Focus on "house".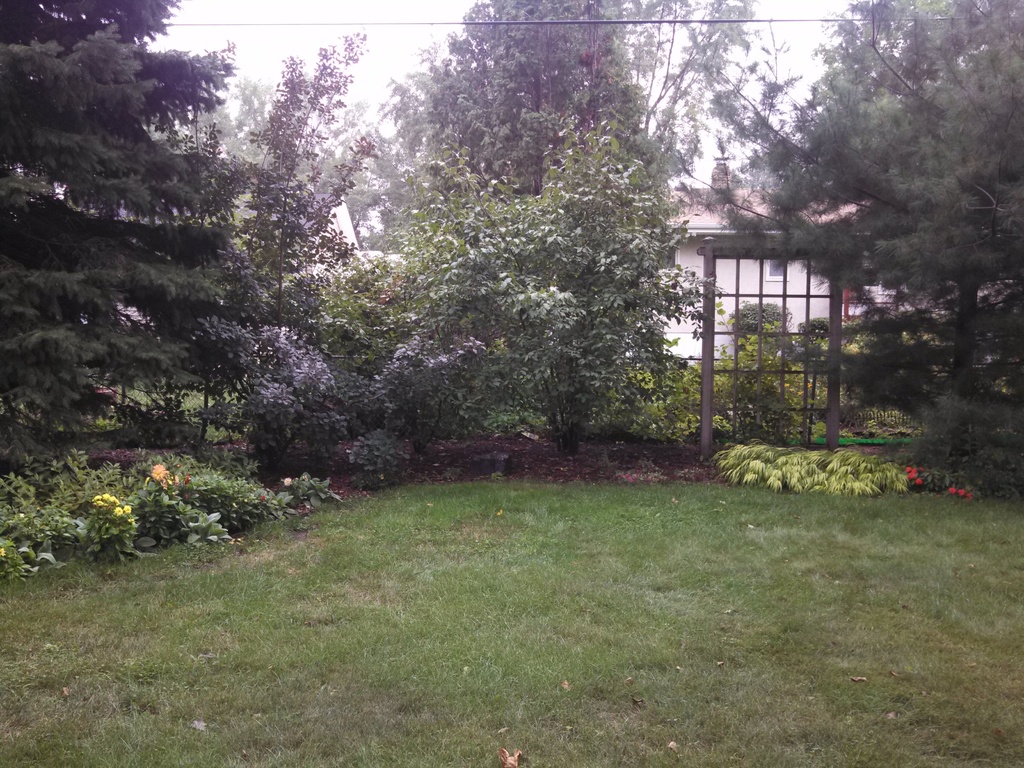
Focused at region(593, 161, 993, 371).
